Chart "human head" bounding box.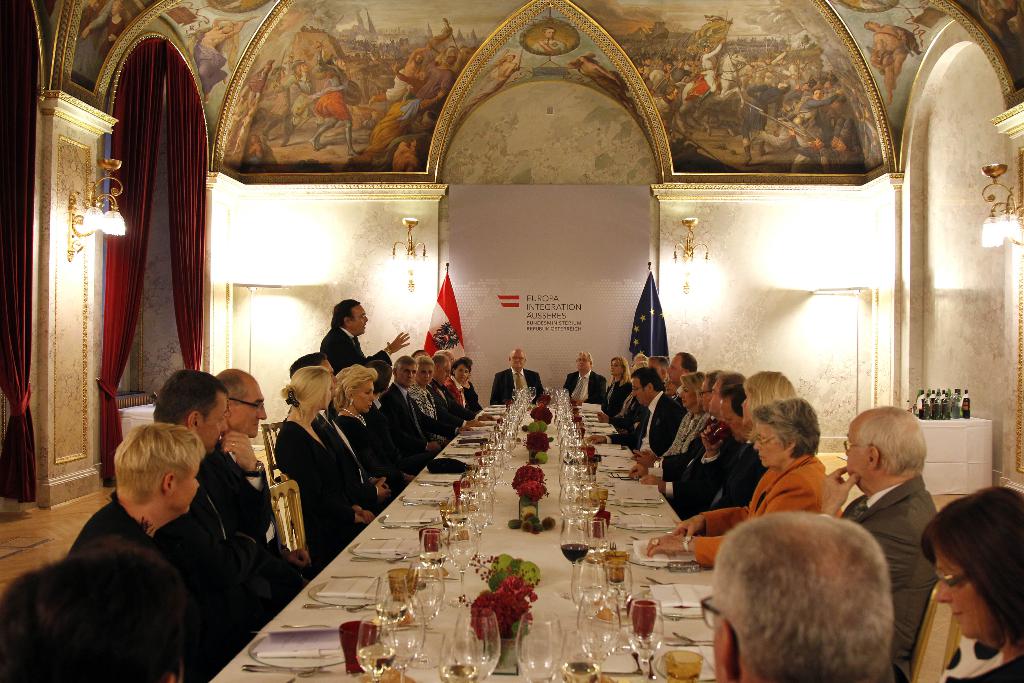
Charted: bbox=(111, 425, 200, 516).
